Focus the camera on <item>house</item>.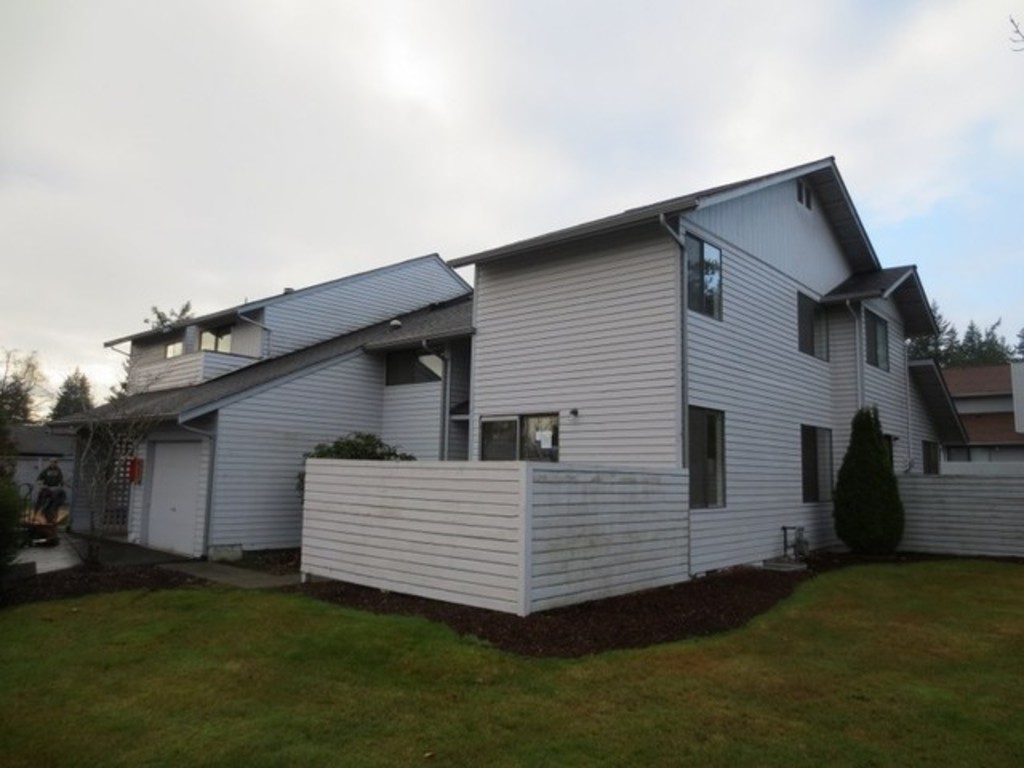
Focus region: 942 360 1022 469.
